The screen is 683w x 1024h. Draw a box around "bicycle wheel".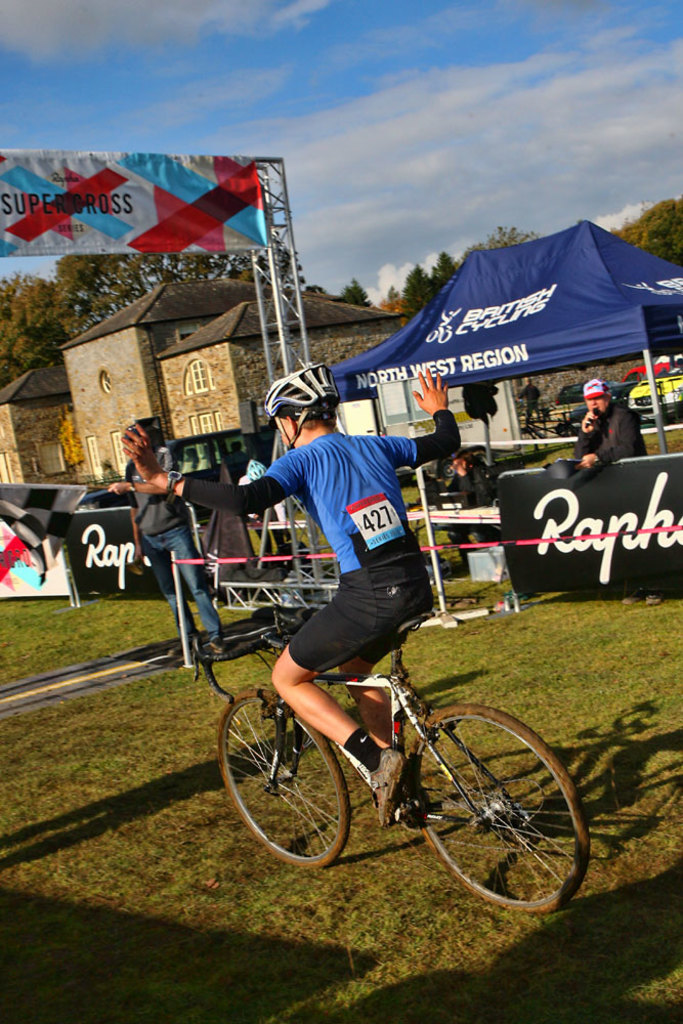
<region>402, 701, 589, 909</region>.
